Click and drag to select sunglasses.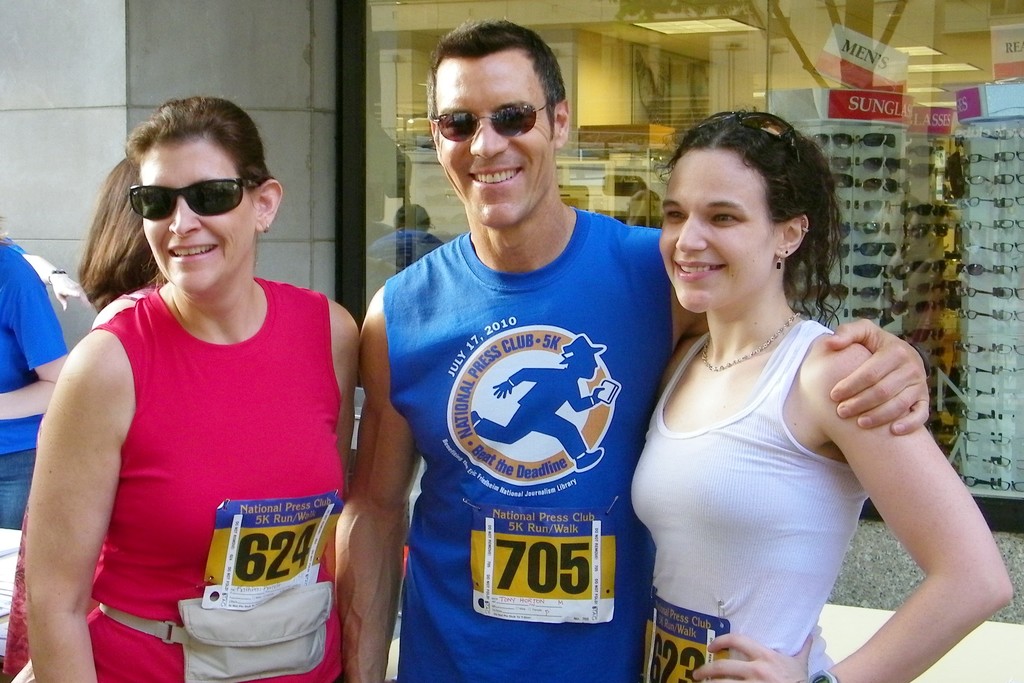
Selection: Rect(929, 357, 943, 374).
